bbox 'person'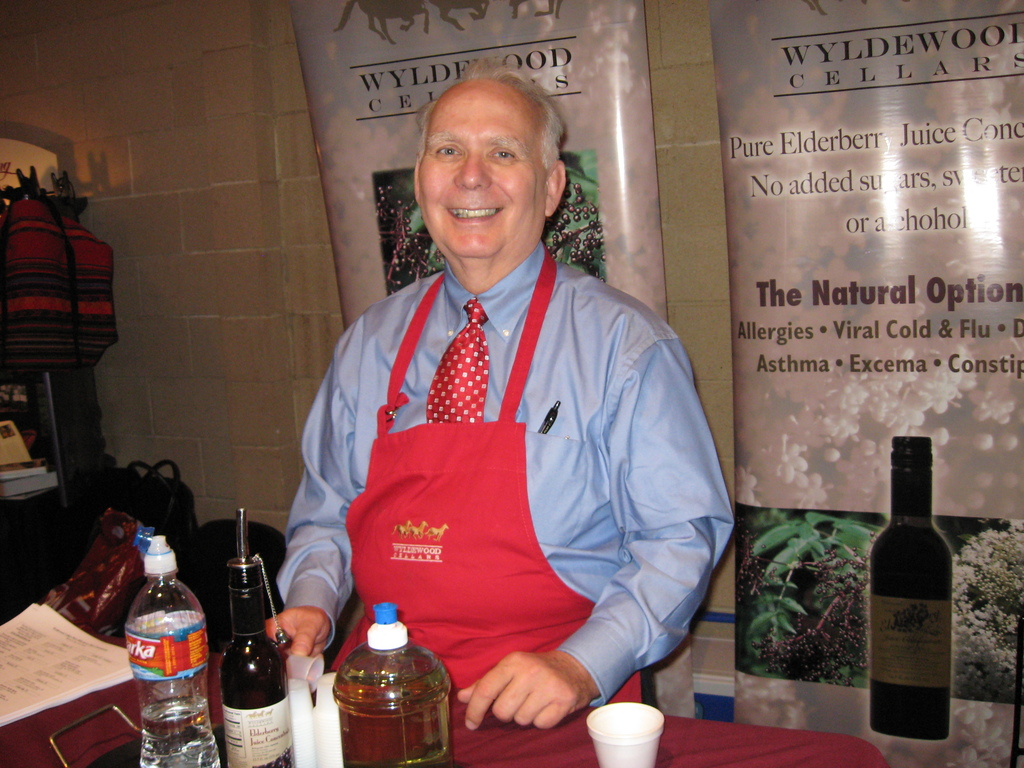
bbox=[269, 61, 723, 755]
